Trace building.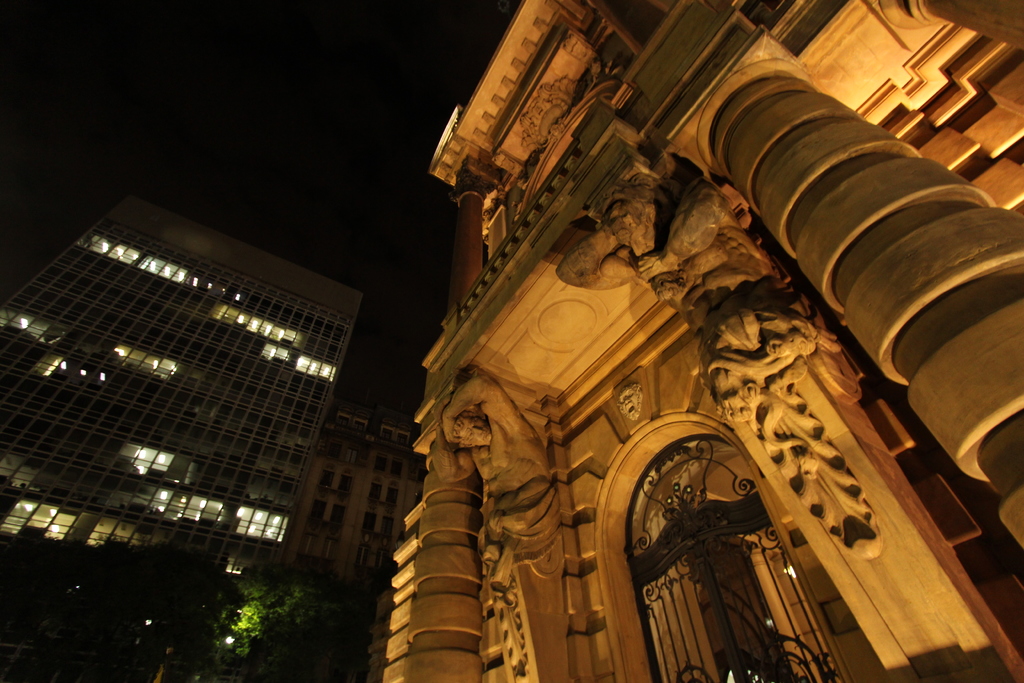
Traced to (298, 399, 418, 682).
